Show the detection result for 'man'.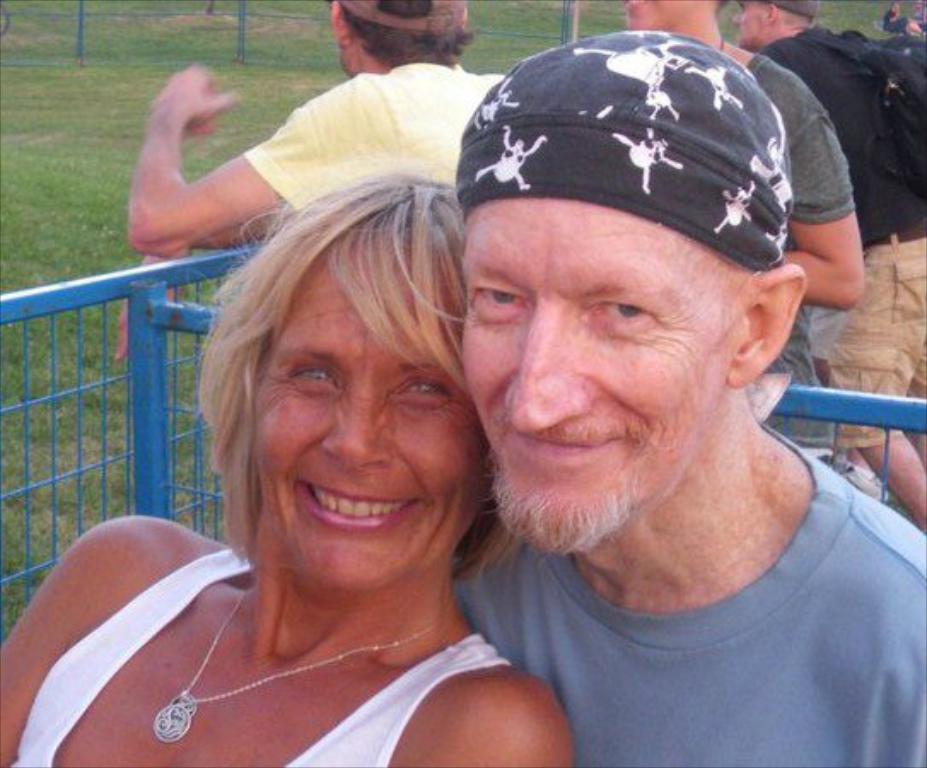
x1=623, y1=0, x2=869, y2=451.
